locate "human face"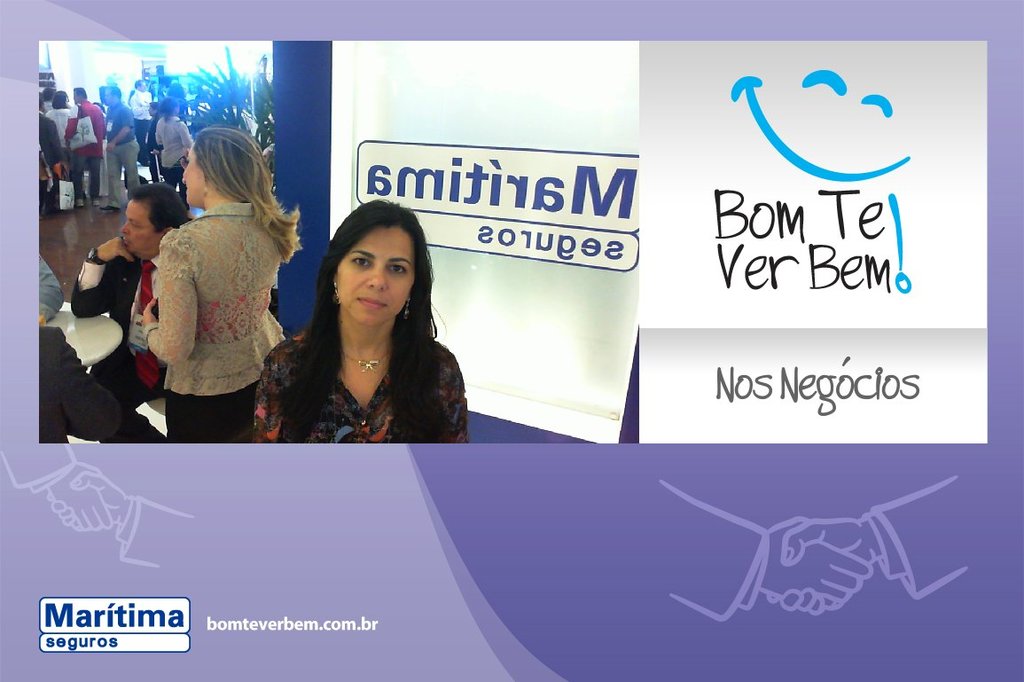
bbox=[120, 198, 160, 255]
